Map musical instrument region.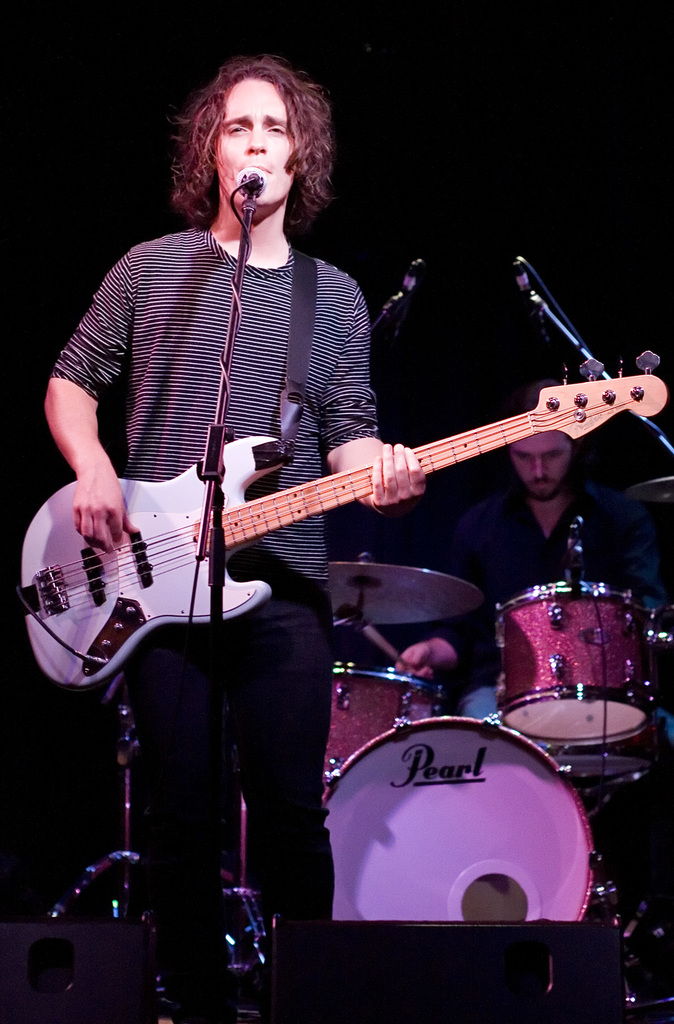
Mapped to [485, 557, 643, 756].
